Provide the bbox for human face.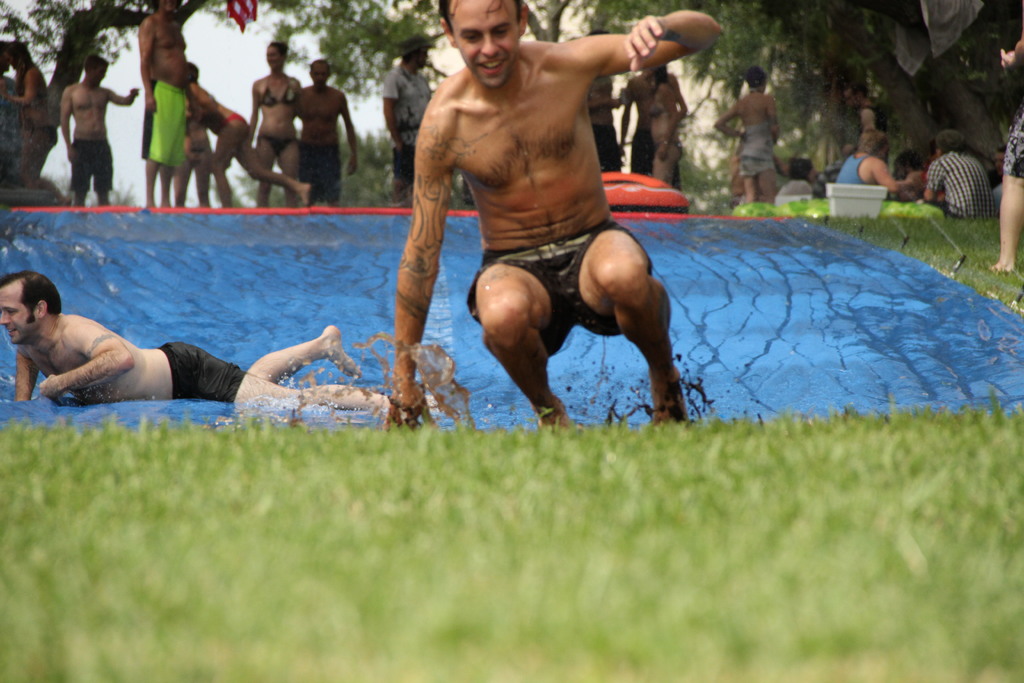
(447,0,520,88).
